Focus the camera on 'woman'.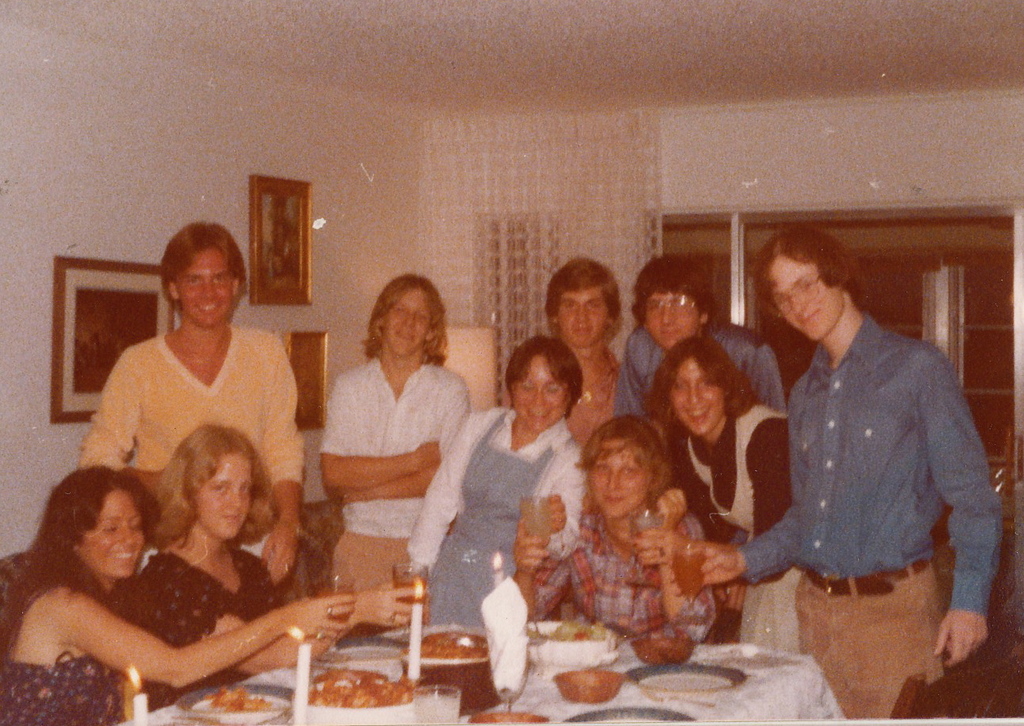
Focus region: locate(129, 421, 434, 682).
